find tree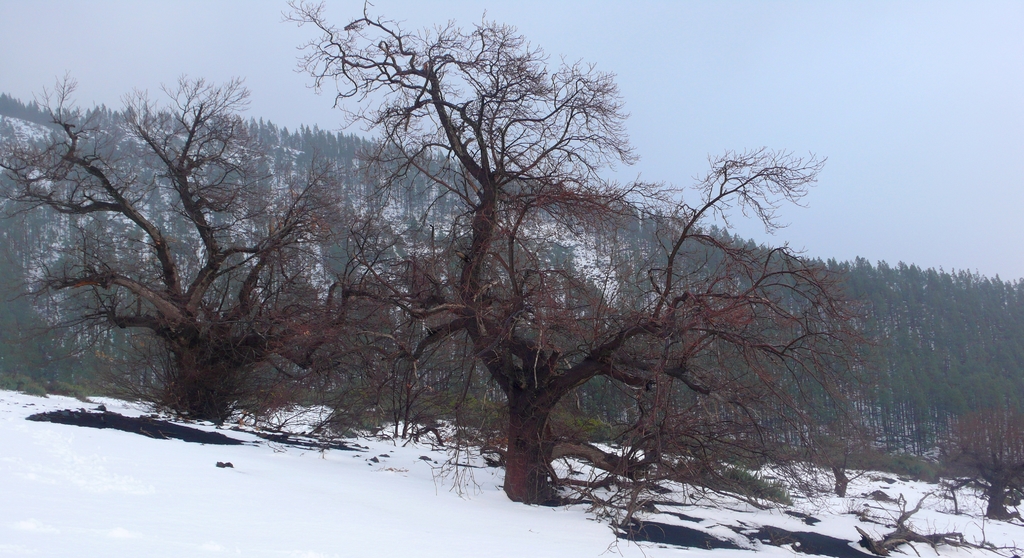
936,409,1023,525
